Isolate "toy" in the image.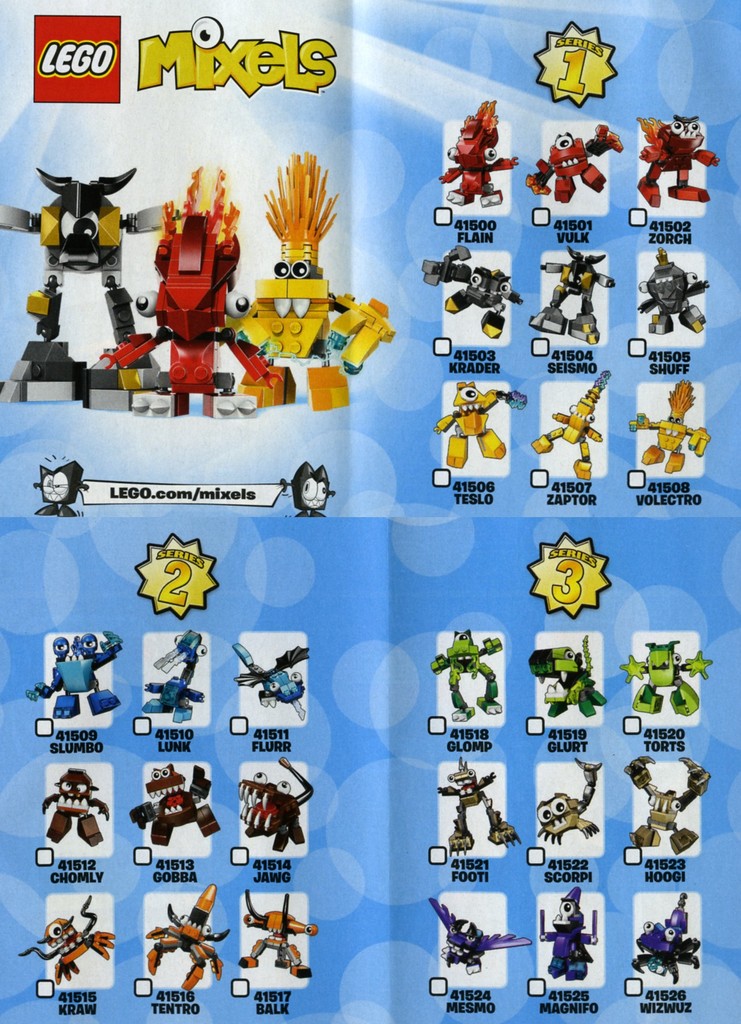
Isolated region: [left=437, top=757, right=525, bottom=853].
